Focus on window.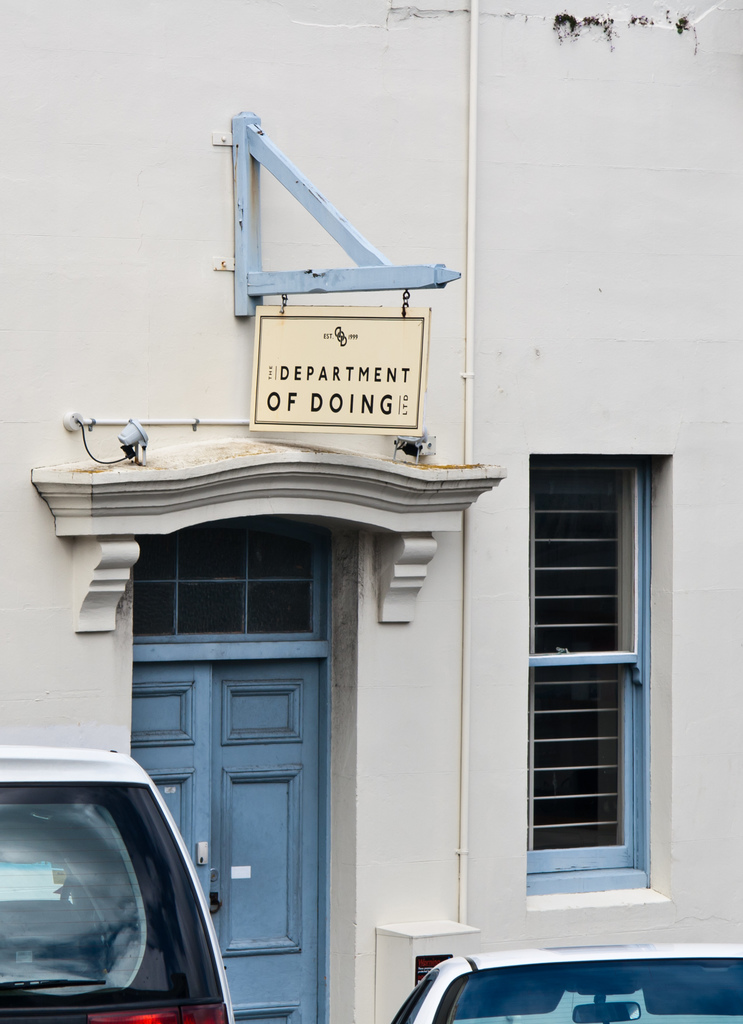
Focused at 490,406,696,904.
